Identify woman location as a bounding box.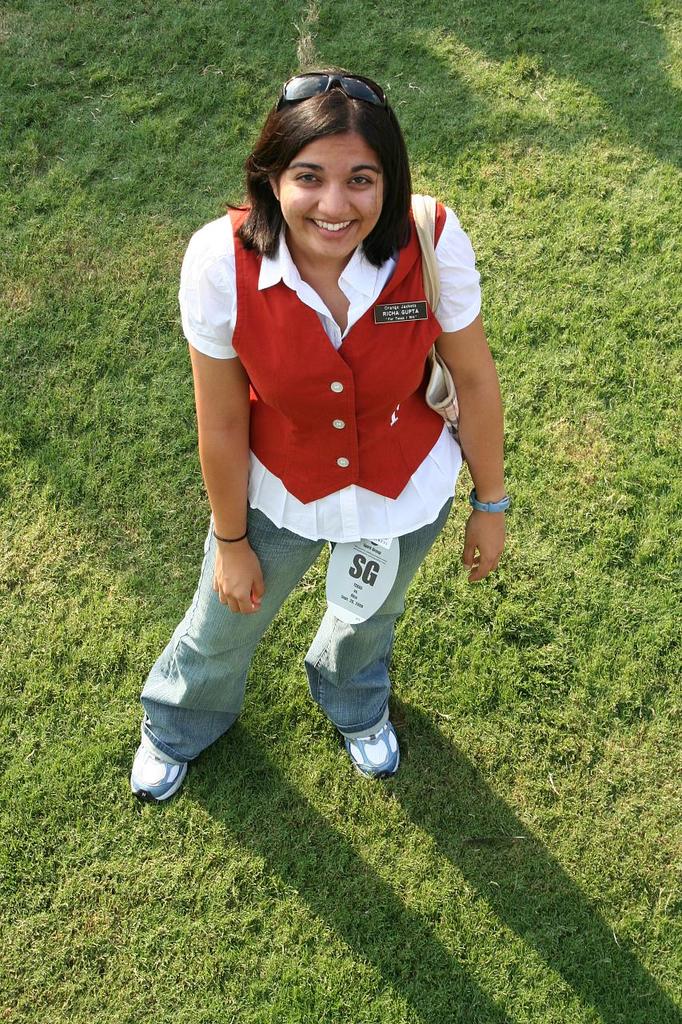
(138, 80, 512, 818).
